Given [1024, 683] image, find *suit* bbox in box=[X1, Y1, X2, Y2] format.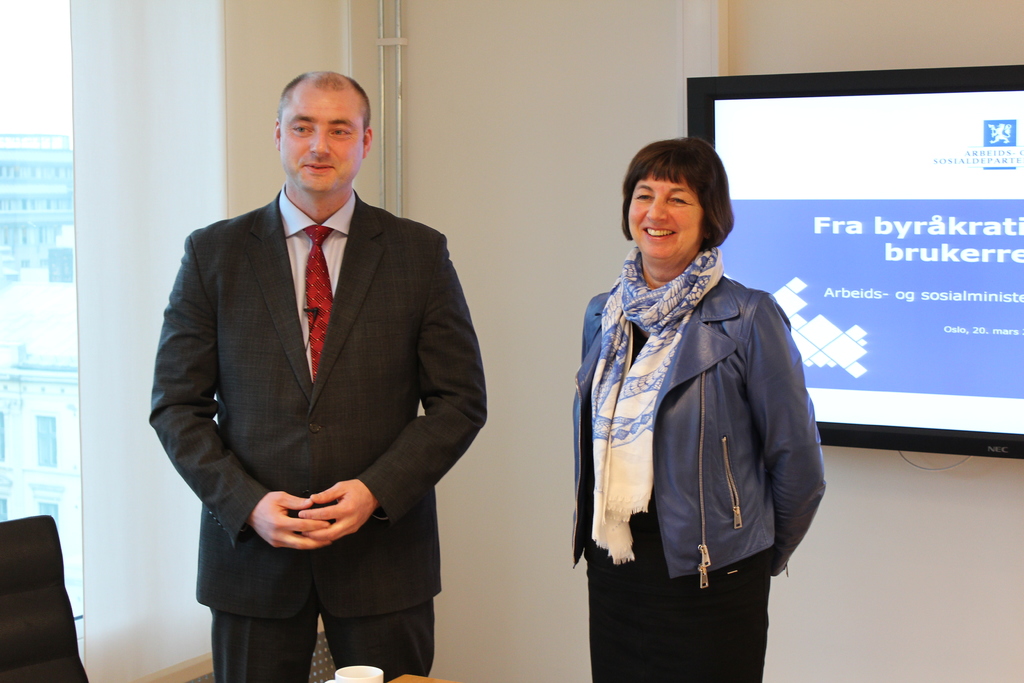
box=[161, 62, 486, 682].
